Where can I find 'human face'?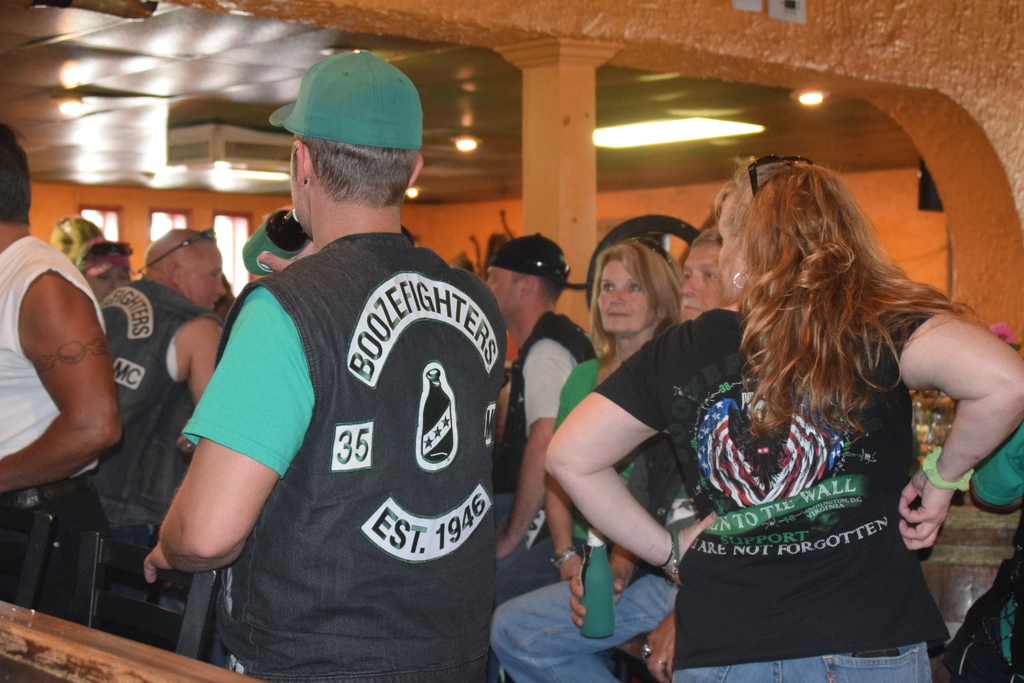
You can find it at l=177, t=243, r=228, b=309.
